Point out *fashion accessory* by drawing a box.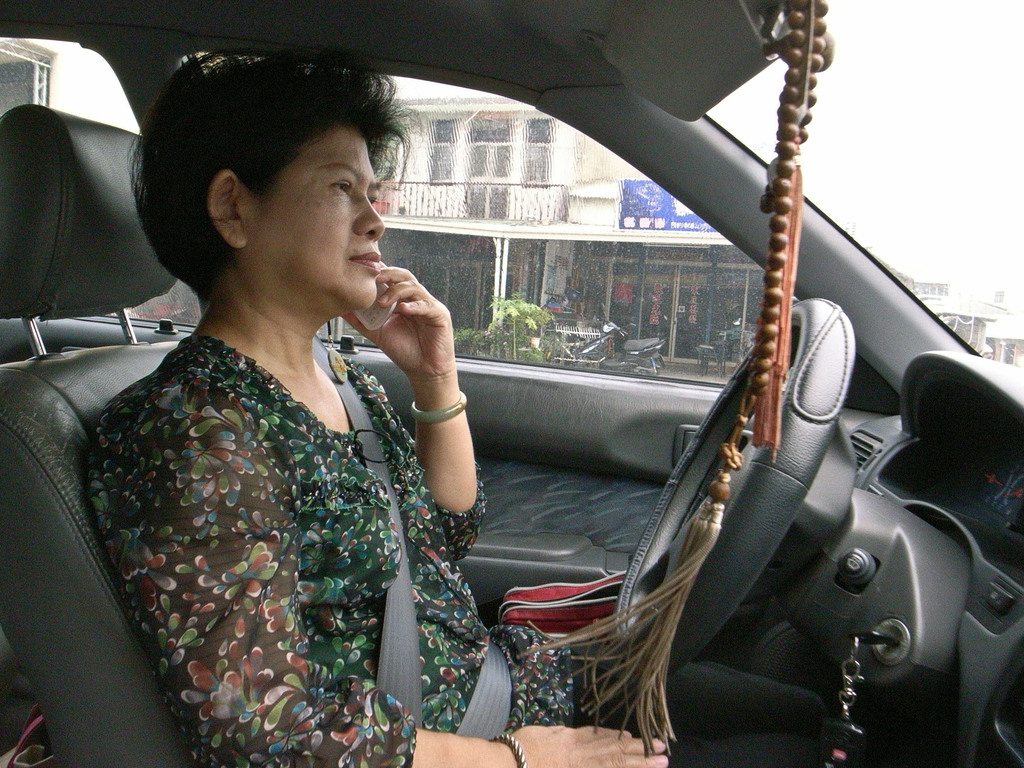
<bbox>518, 0, 832, 757</bbox>.
